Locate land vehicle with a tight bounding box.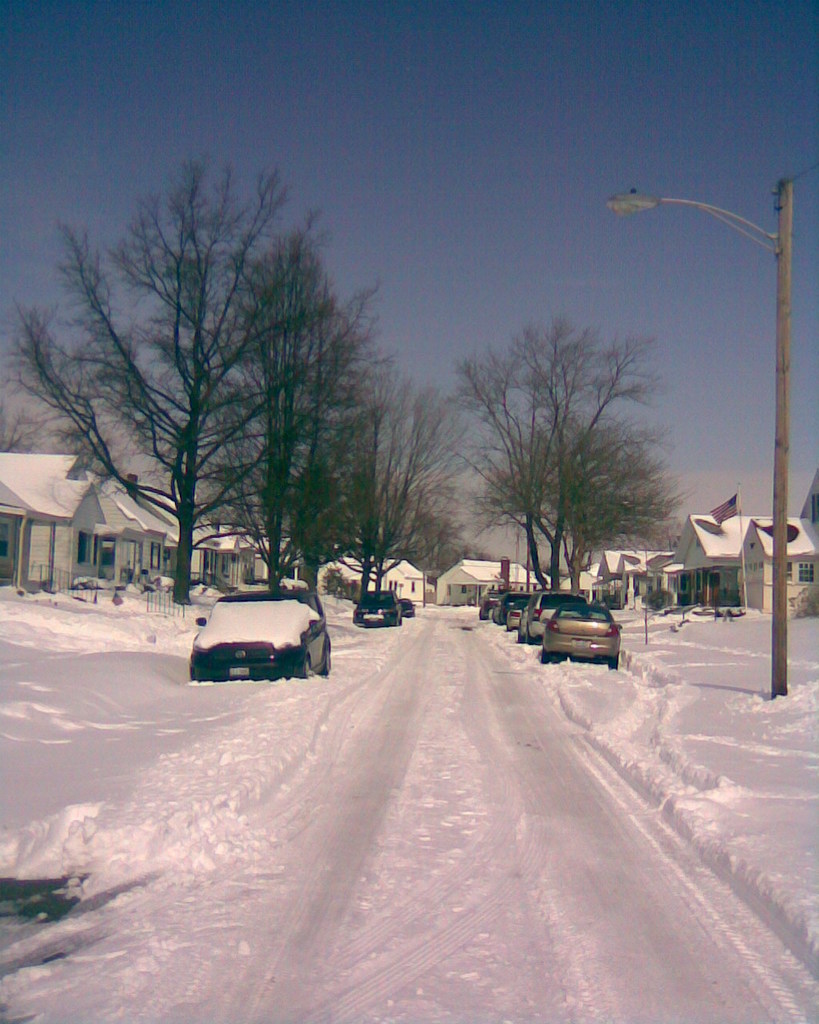
[397, 594, 418, 618].
